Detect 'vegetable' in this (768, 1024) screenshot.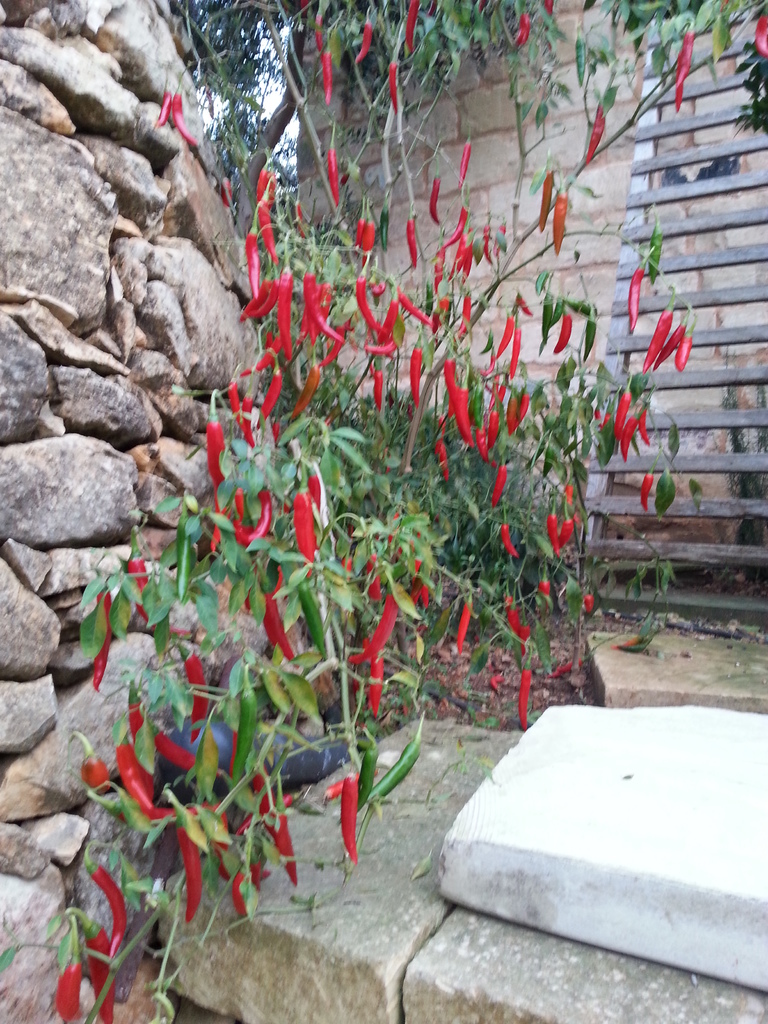
Detection: [160, 736, 197, 769].
